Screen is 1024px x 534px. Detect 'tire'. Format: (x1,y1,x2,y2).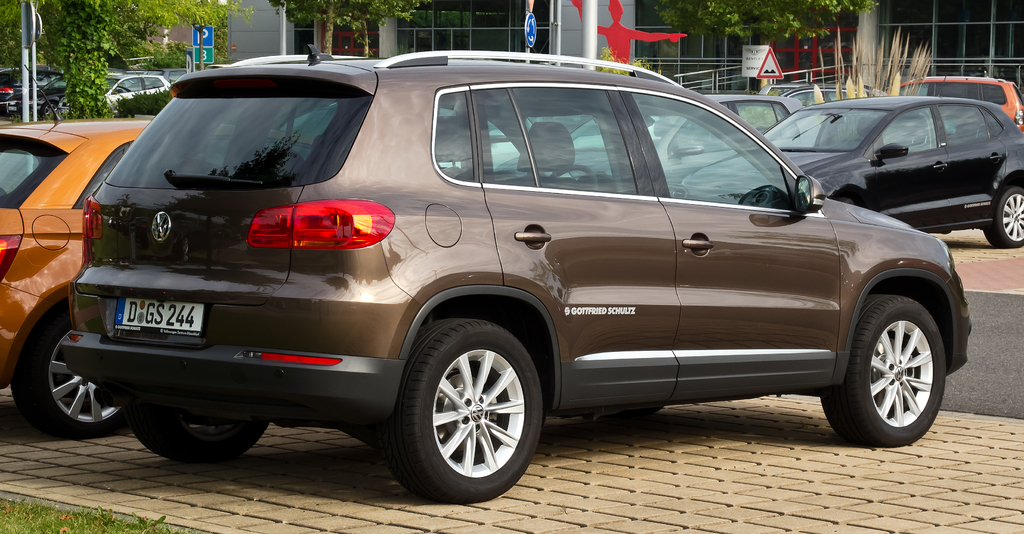
(390,322,543,504).
